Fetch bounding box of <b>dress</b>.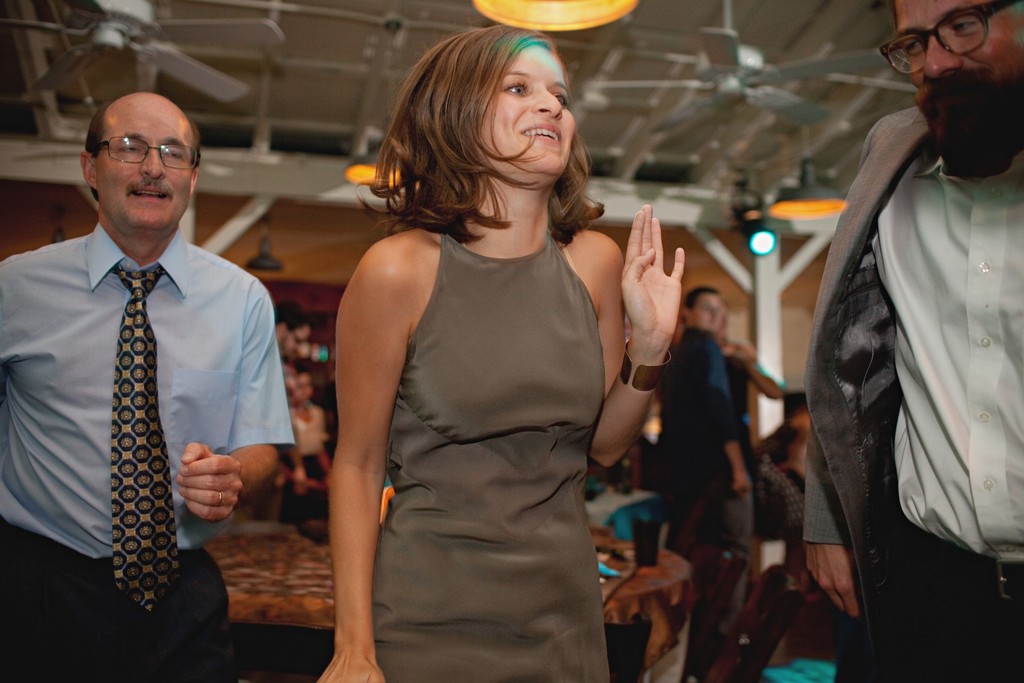
Bbox: BBox(380, 236, 609, 682).
